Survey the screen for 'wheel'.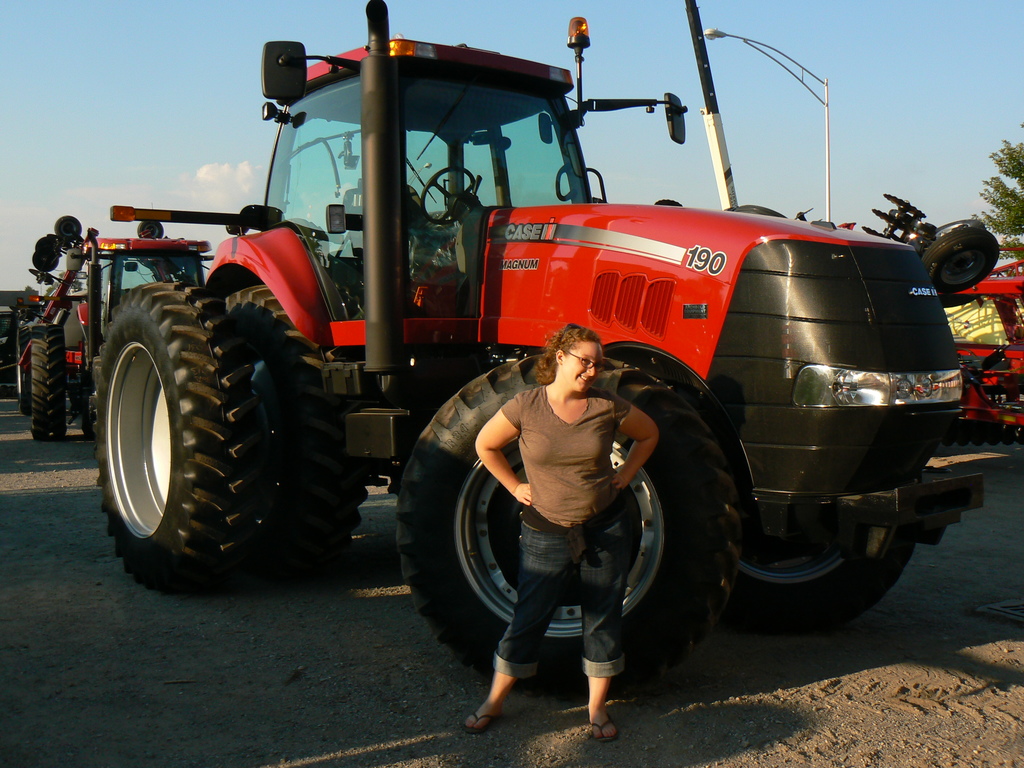
Survey found: bbox=[394, 355, 744, 680].
